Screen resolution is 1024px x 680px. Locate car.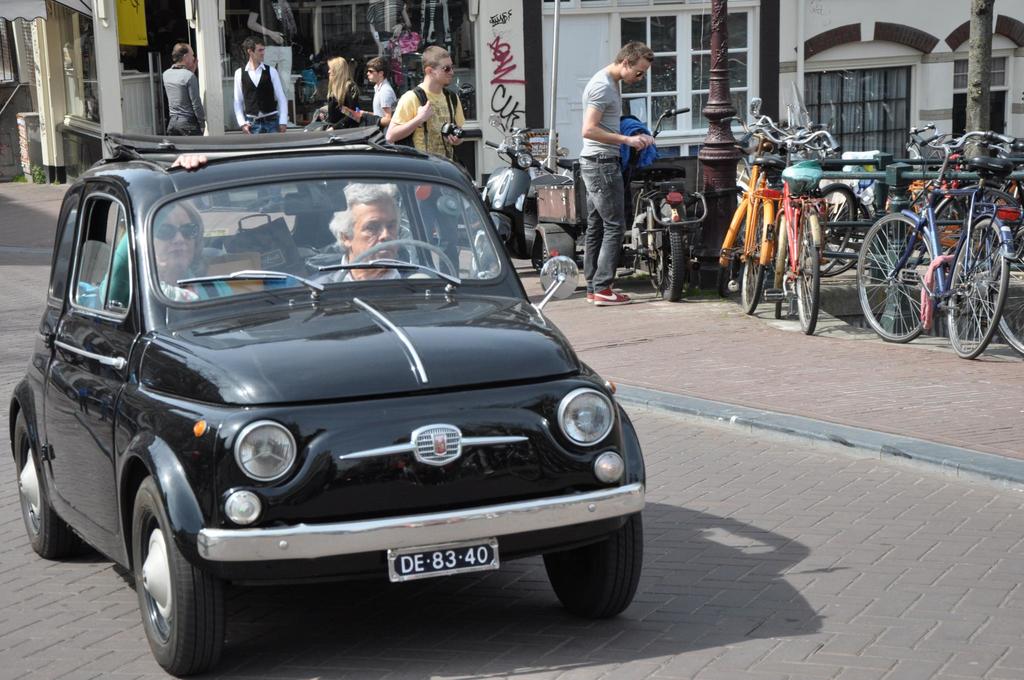
box=[6, 130, 646, 679].
